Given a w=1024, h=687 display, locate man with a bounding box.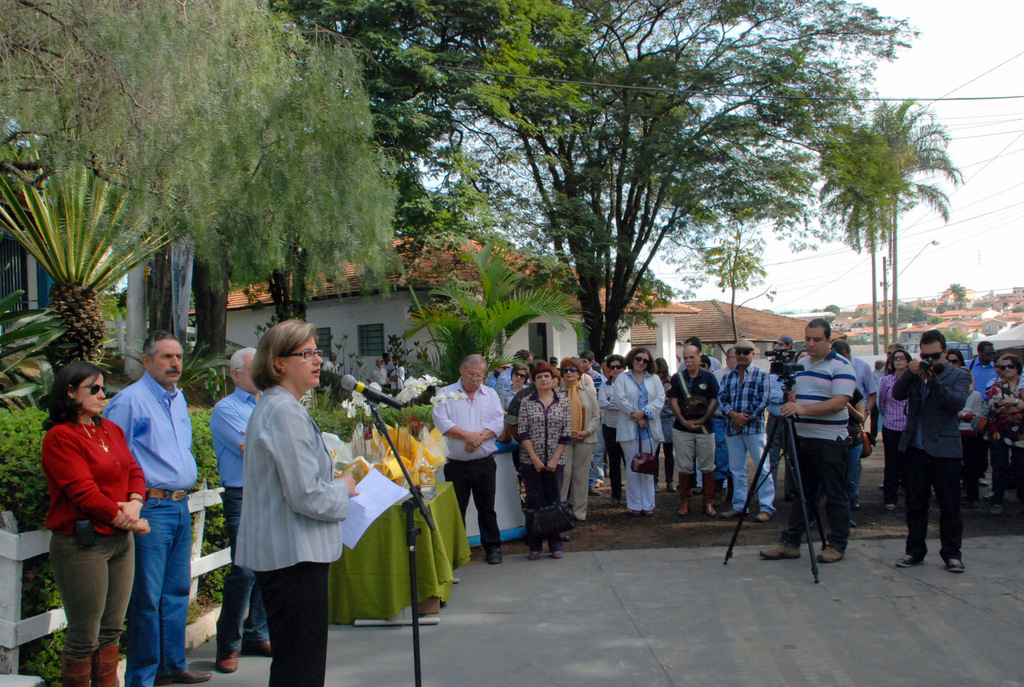
Located: box=[371, 354, 388, 390].
